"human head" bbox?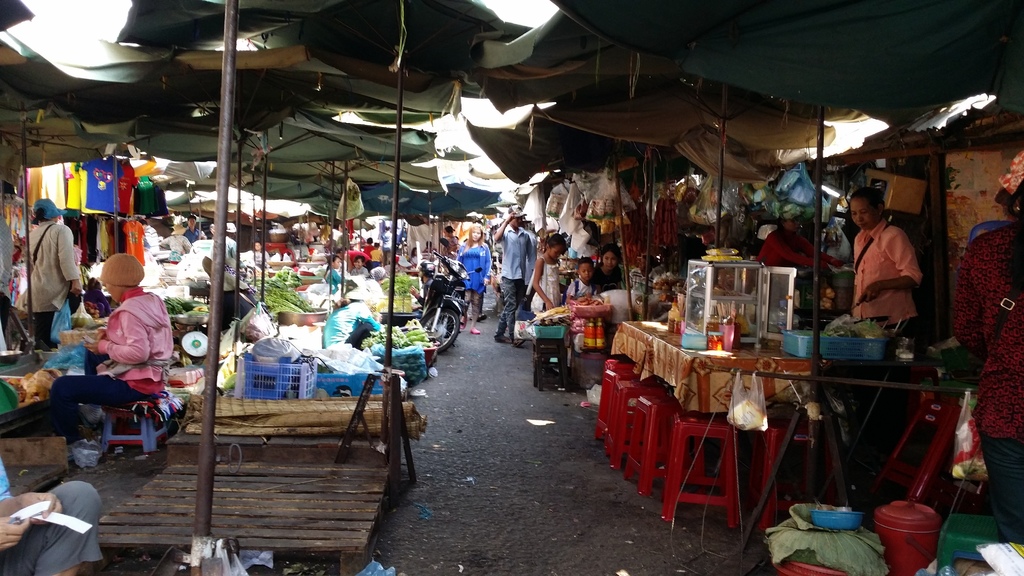
select_region(506, 213, 525, 232)
